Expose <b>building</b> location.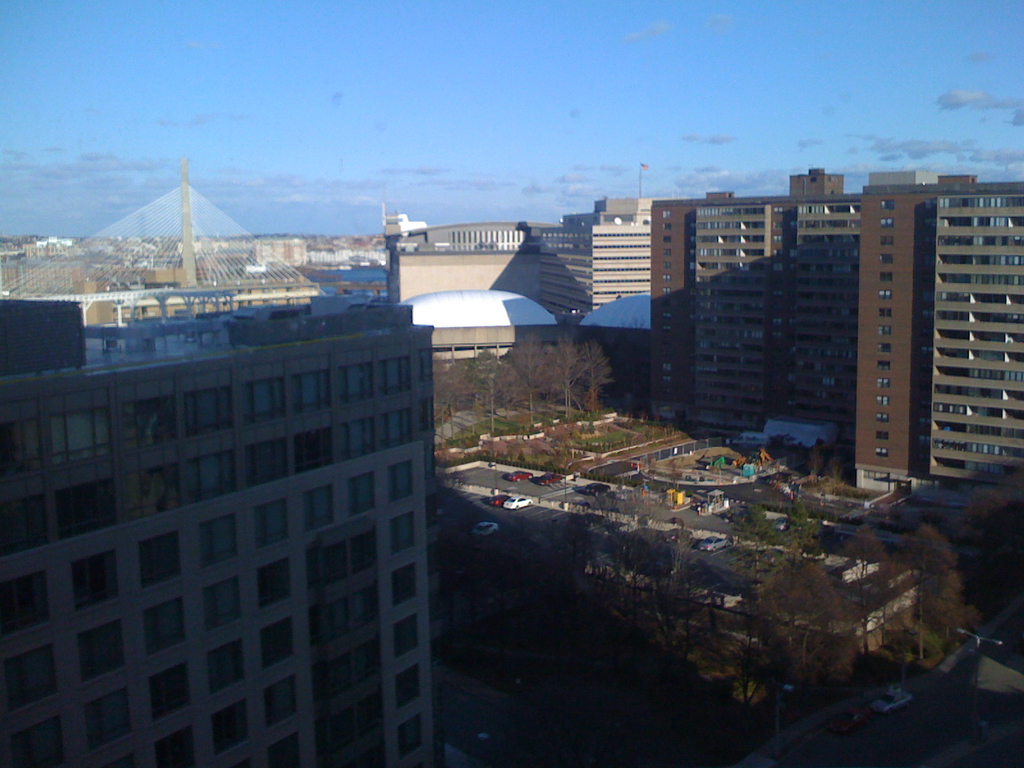
Exposed at crop(851, 176, 1023, 493).
